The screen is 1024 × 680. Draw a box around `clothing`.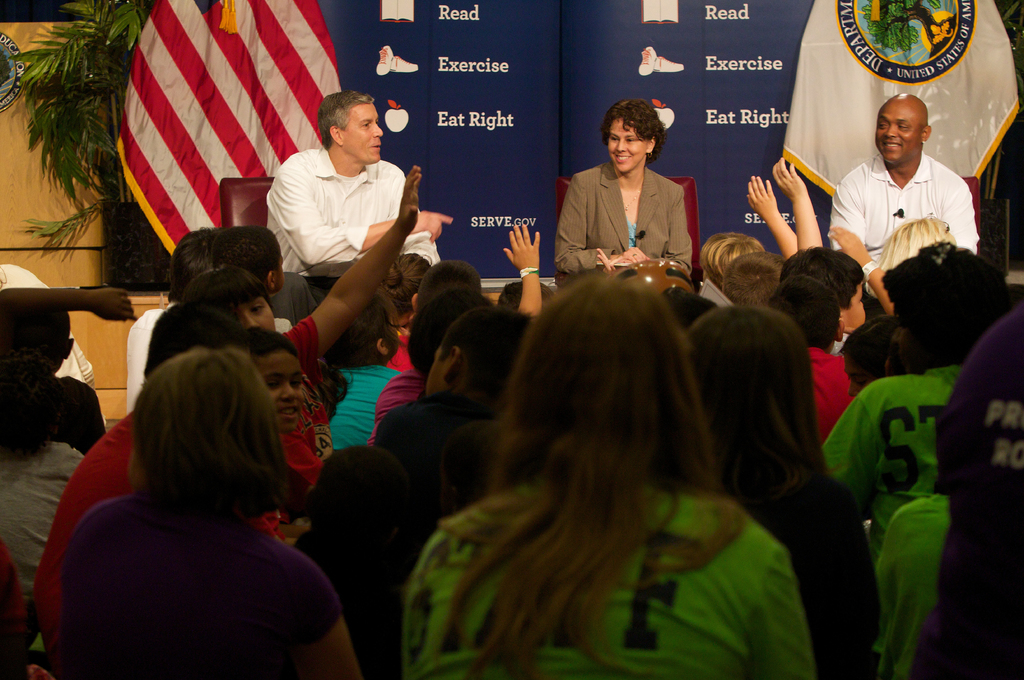
box=[31, 412, 285, 679].
